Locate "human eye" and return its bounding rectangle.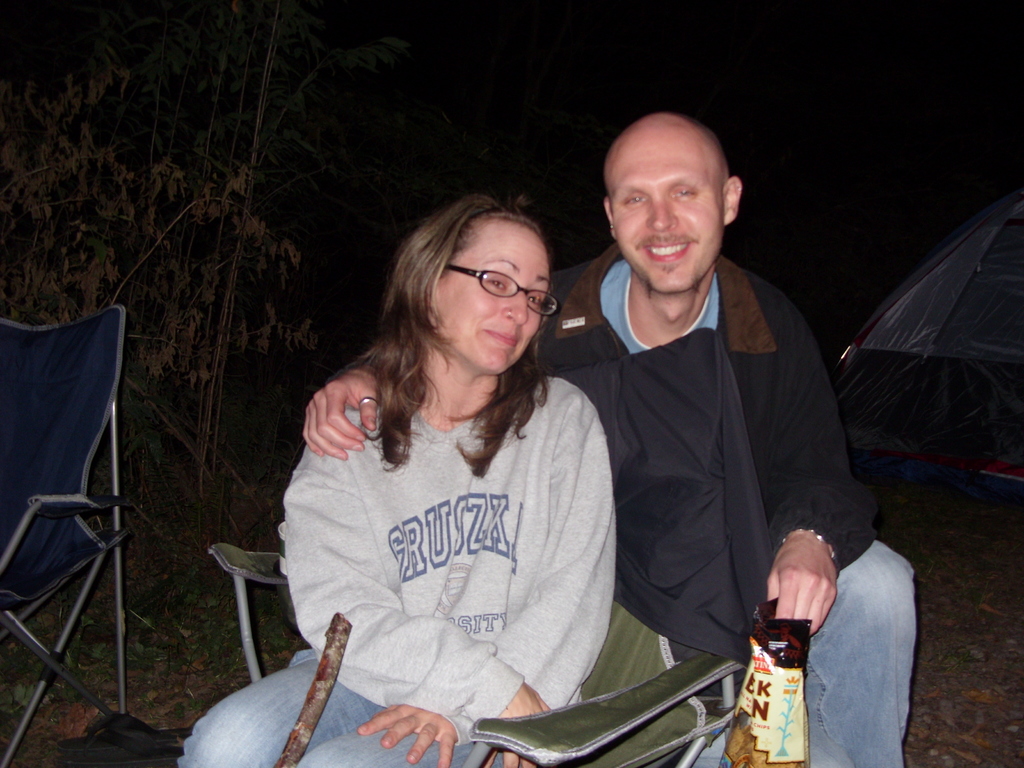
x1=669 y1=182 x2=700 y2=204.
